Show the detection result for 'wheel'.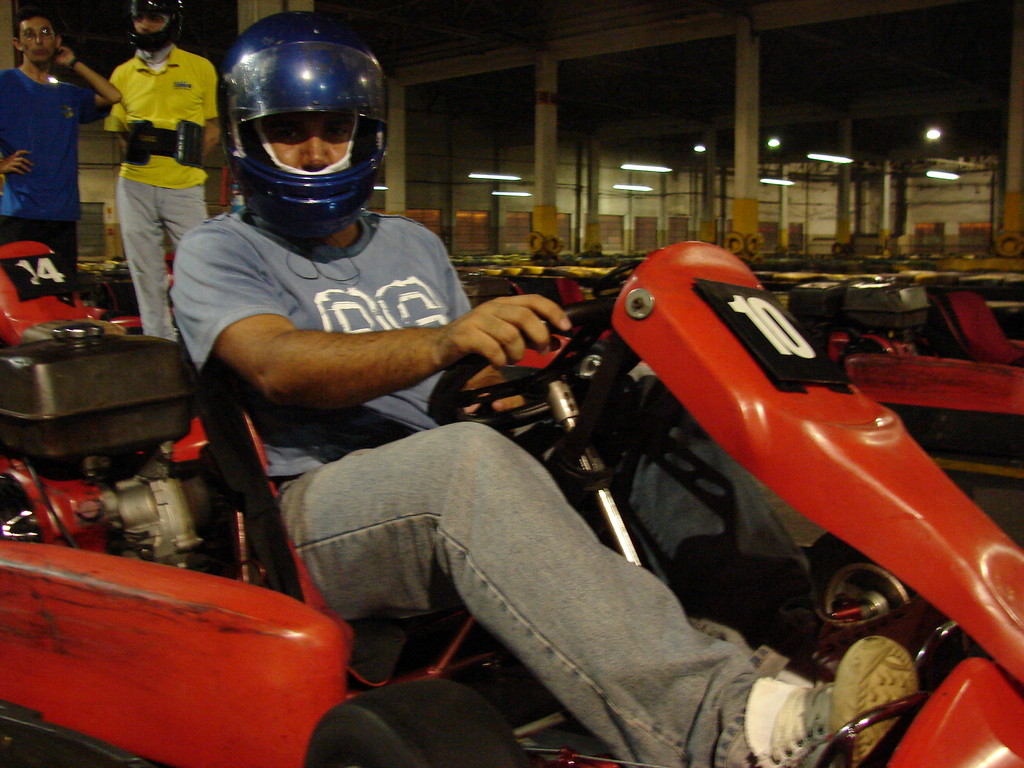
l=429, t=307, r=639, b=436.
